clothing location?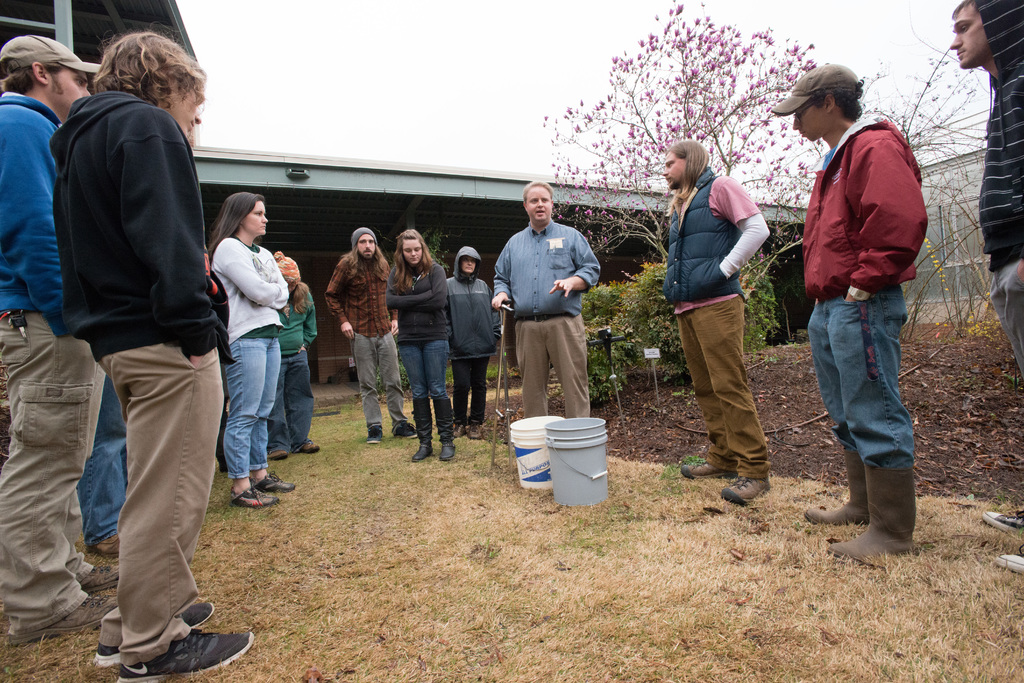
[x1=324, y1=223, x2=405, y2=430]
